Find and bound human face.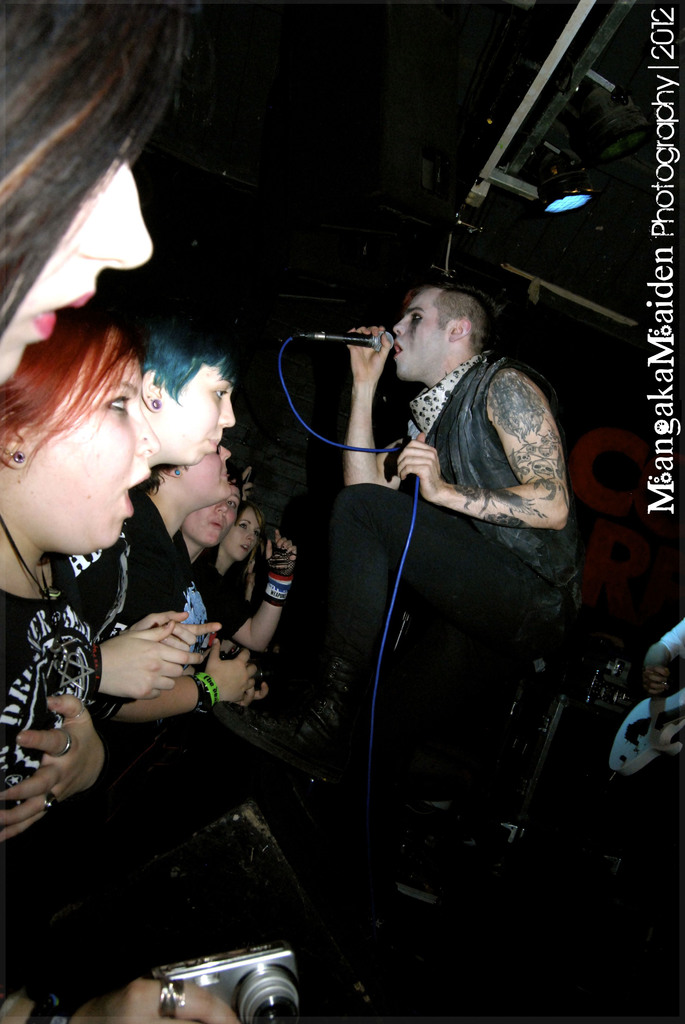
Bound: 392, 286, 448, 378.
